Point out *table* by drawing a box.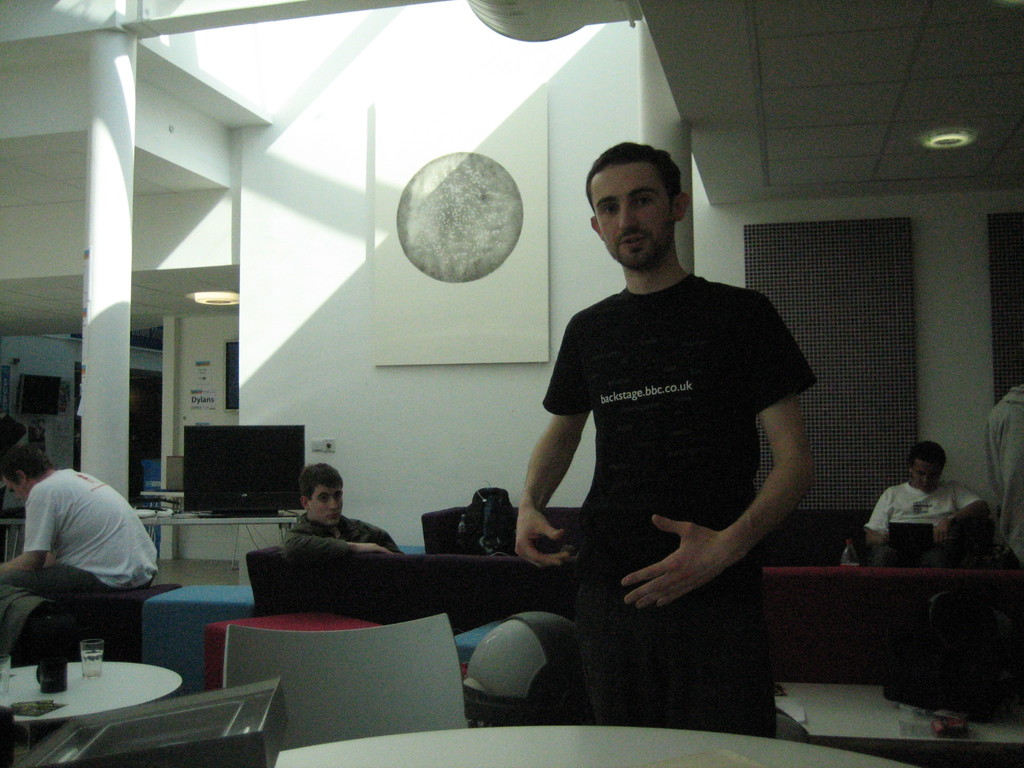
bbox=(138, 489, 184, 538).
